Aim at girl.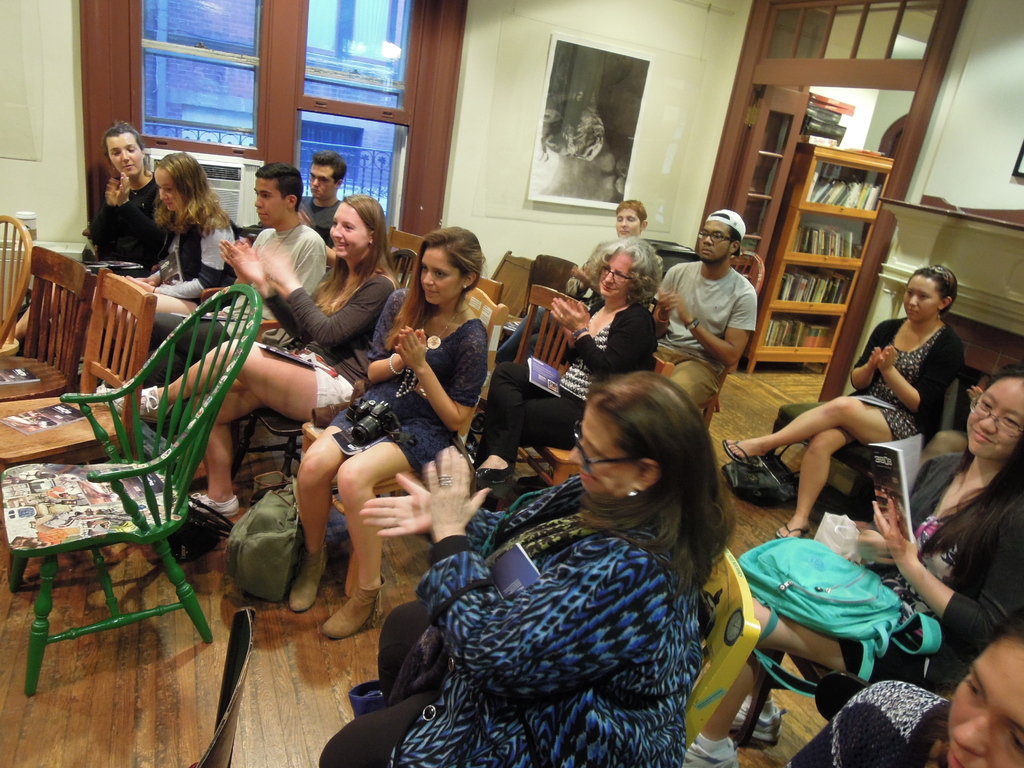
Aimed at 115 147 228 358.
